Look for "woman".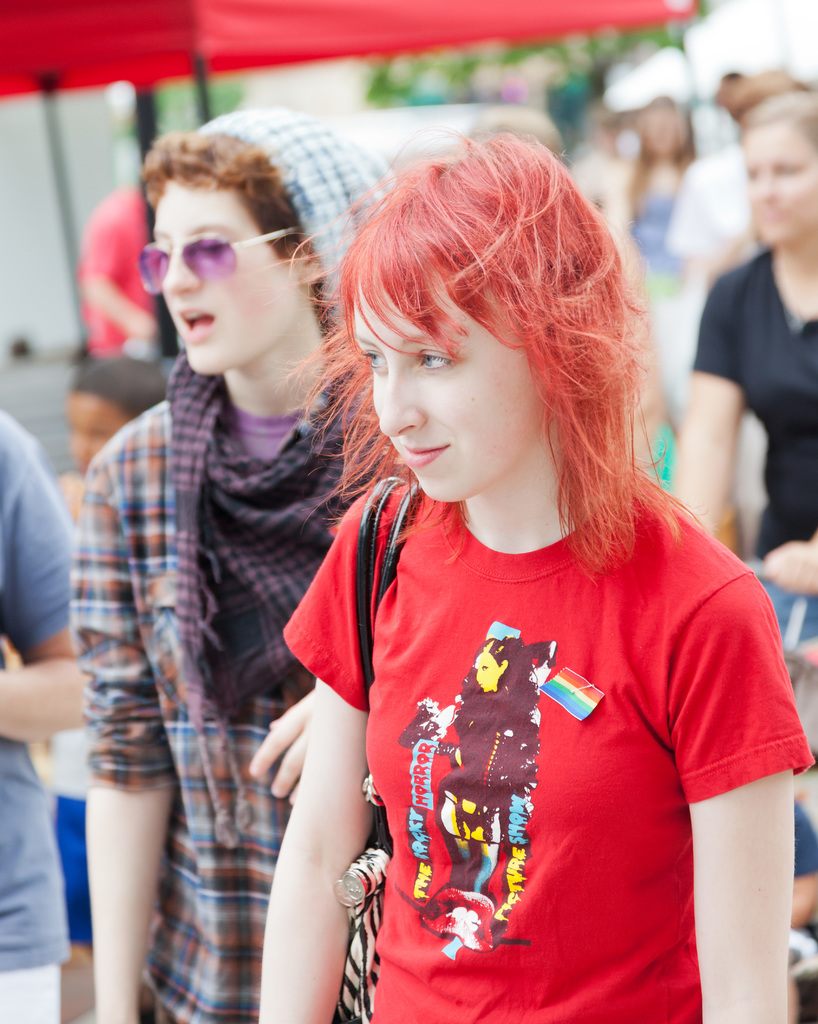
Found: pyautogui.locateOnScreen(671, 94, 817, 598).
